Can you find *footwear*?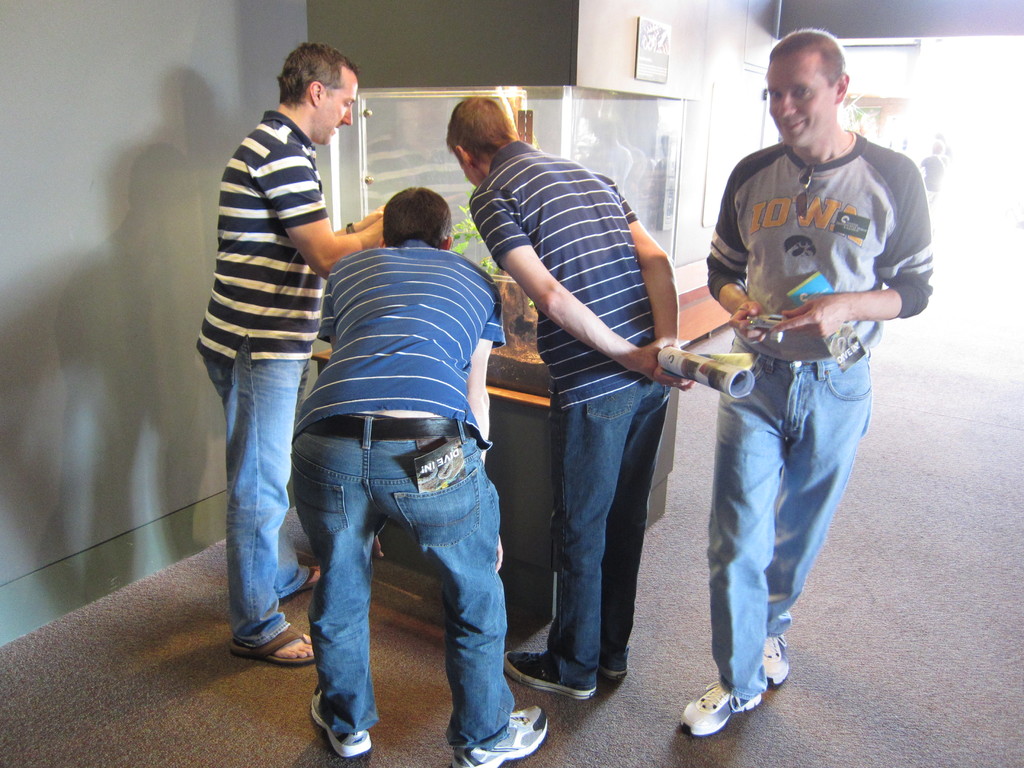
Yes, bounding box: box(314, 692, 370, 754).
